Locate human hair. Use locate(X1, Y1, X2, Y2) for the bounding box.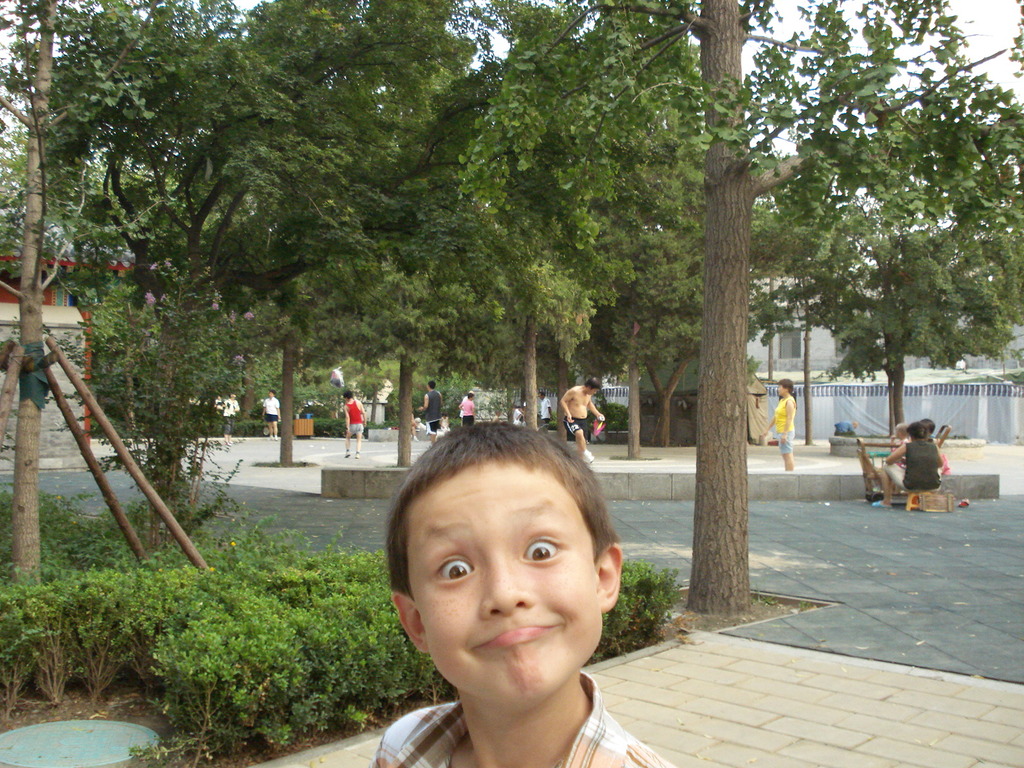
locate(906, 421, 928, 441).
